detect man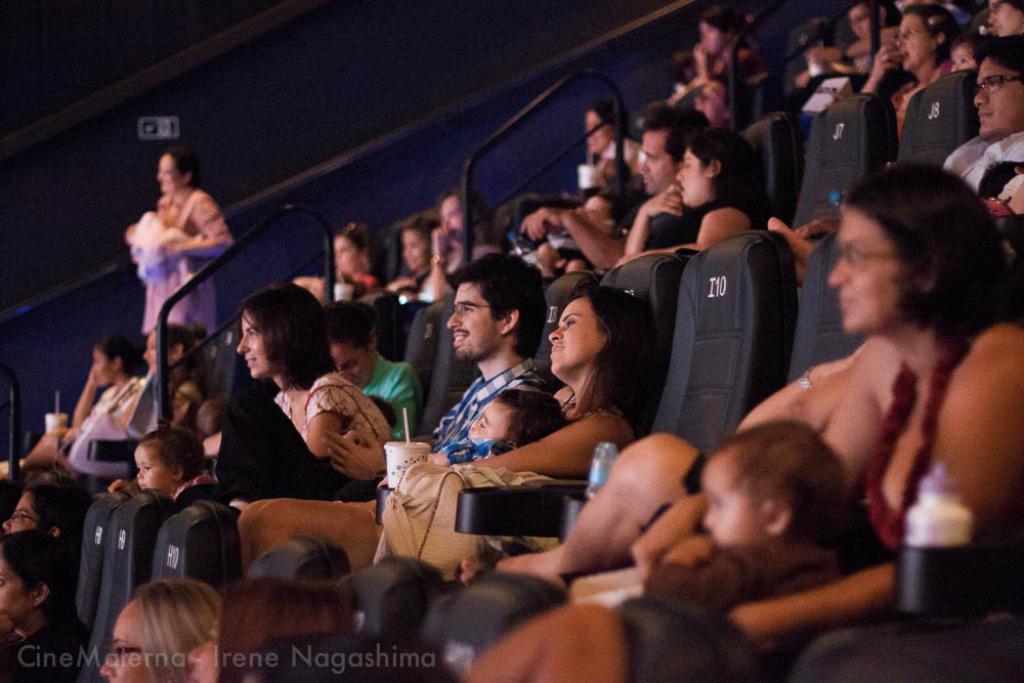
bbox=[513, 104, 714, 278]
